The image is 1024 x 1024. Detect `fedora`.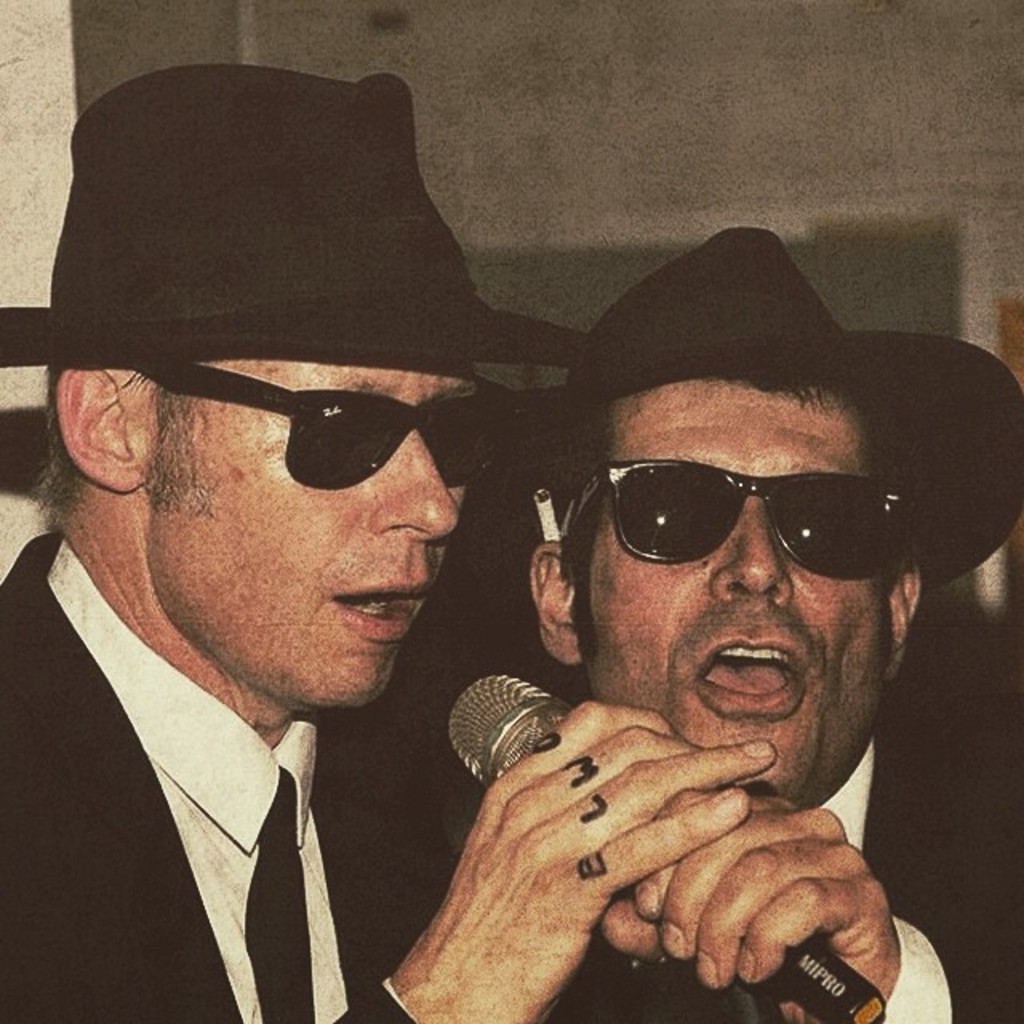
Detection: rect(542, 222, 1022, 594).
